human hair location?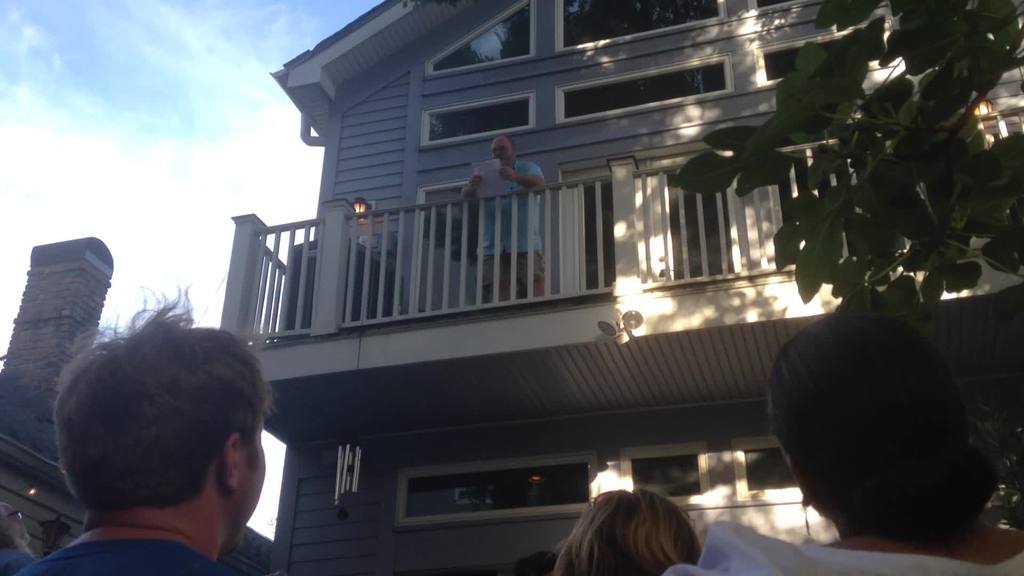
[x1=548, y1=486, x2=716, y2=575]
